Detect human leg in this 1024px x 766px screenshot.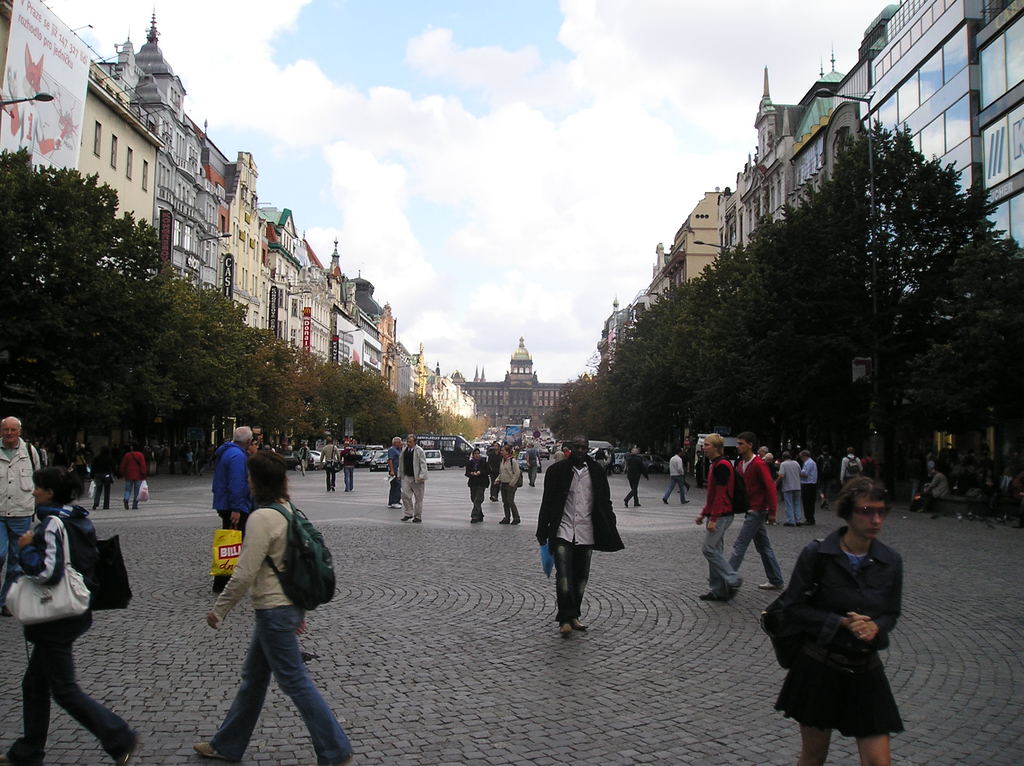
Detection: [753, 529, 785, 593].
